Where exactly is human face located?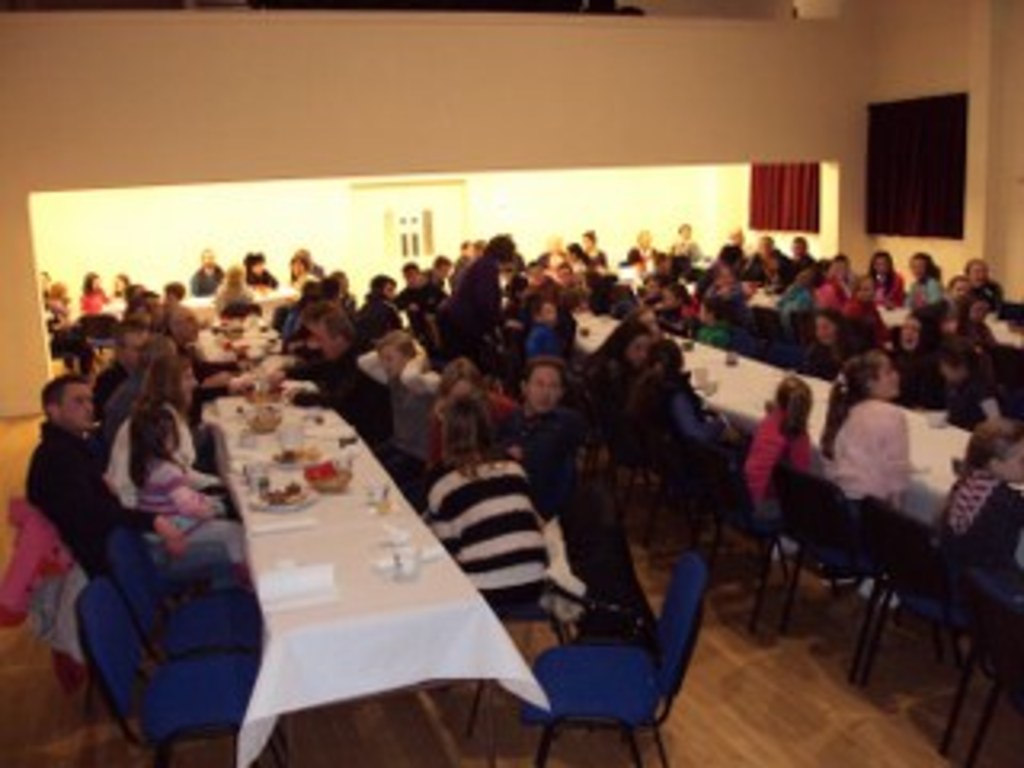
Its bounding box is bbox=(666, 288, 685, 310).
